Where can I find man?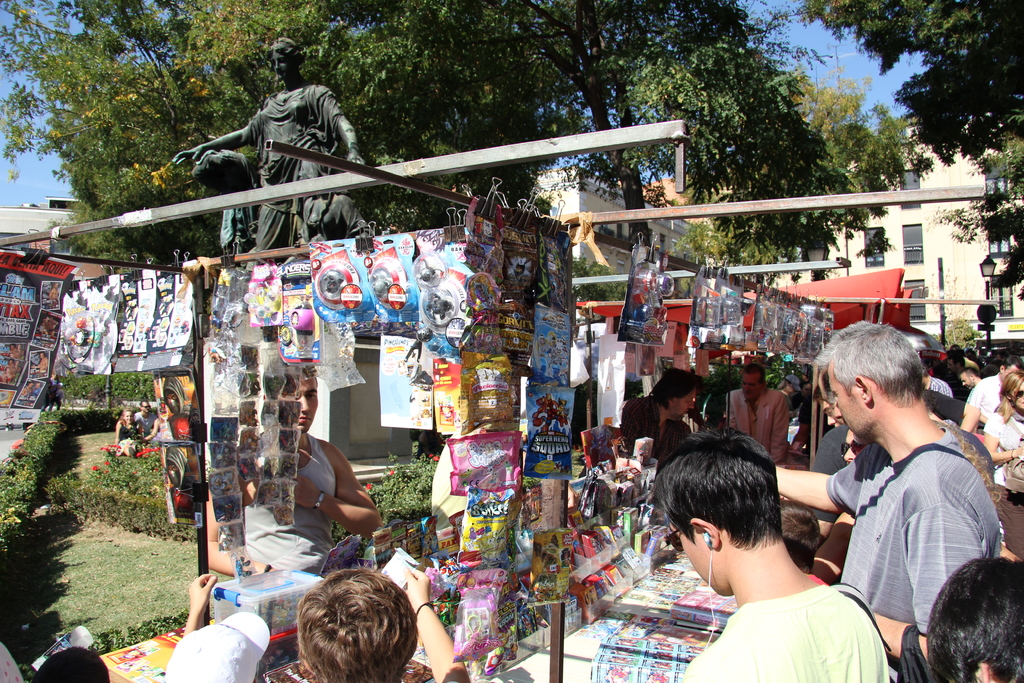
You can find it at 130/400/157/437.
